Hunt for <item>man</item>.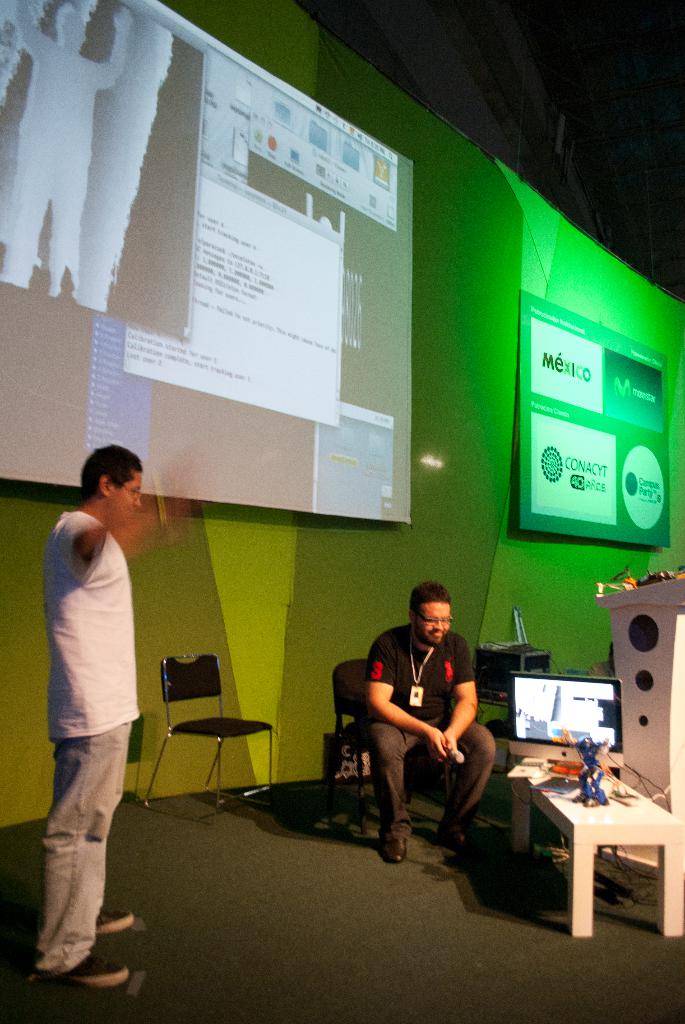
Hunted down at <bbox>26, 449, 179, 994</bbox>.
